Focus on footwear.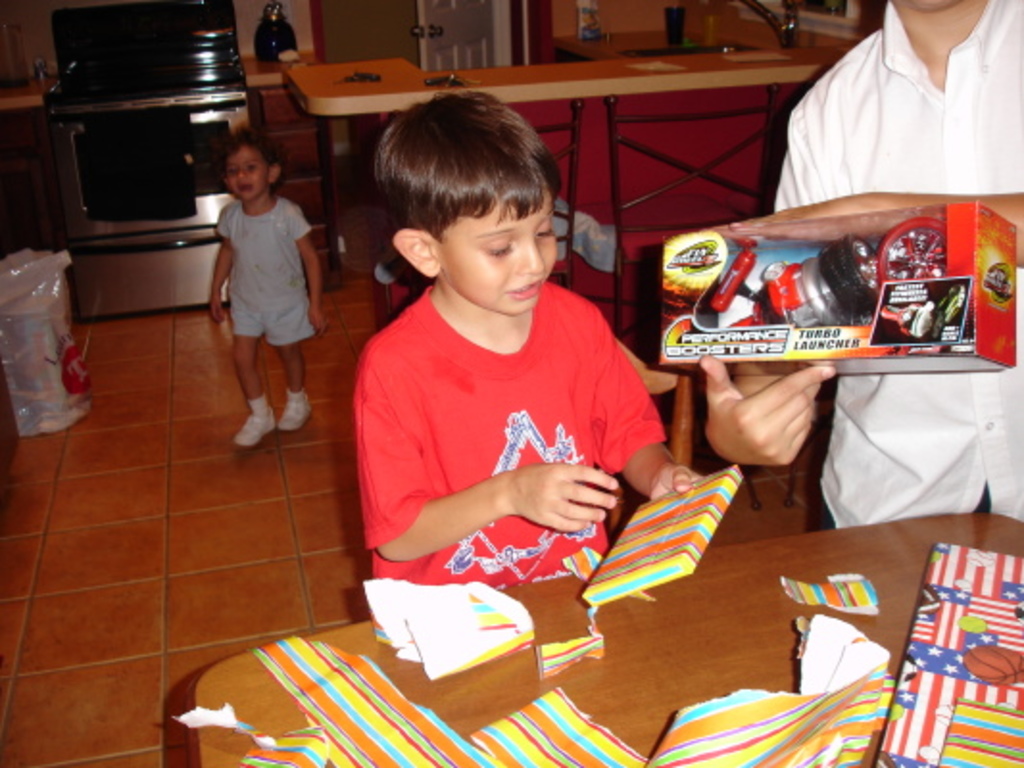
Focused at 282 396 311 430.
